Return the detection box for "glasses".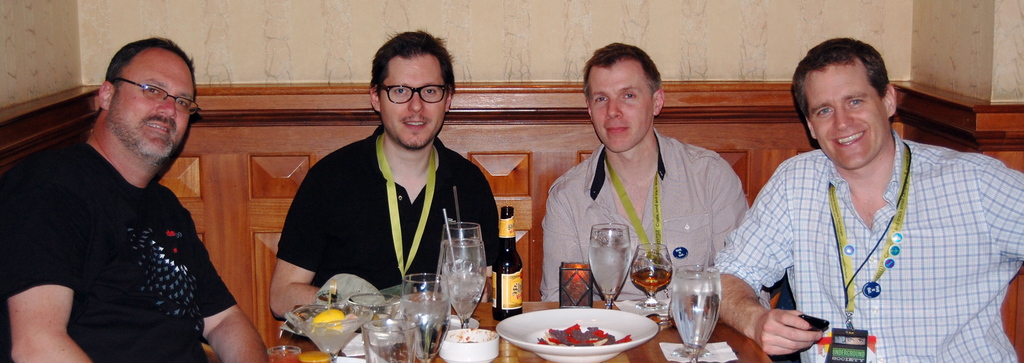
380 84 447 105.
